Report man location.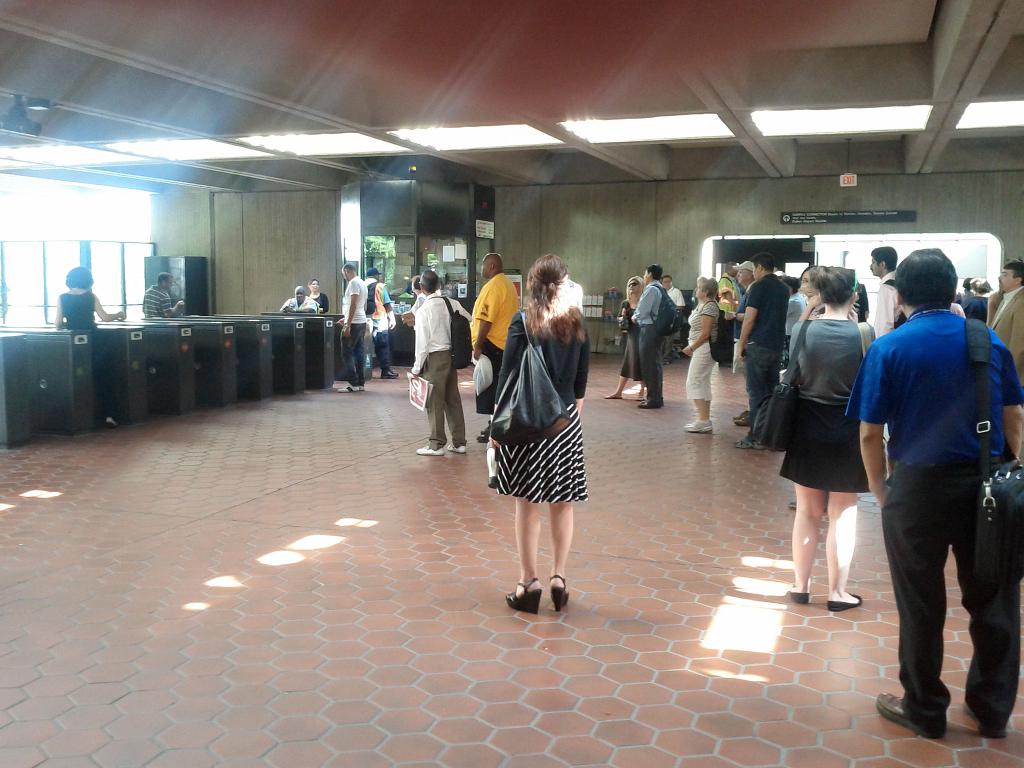
Report: [x1=726, y1=248, x2=794, y2=444].
